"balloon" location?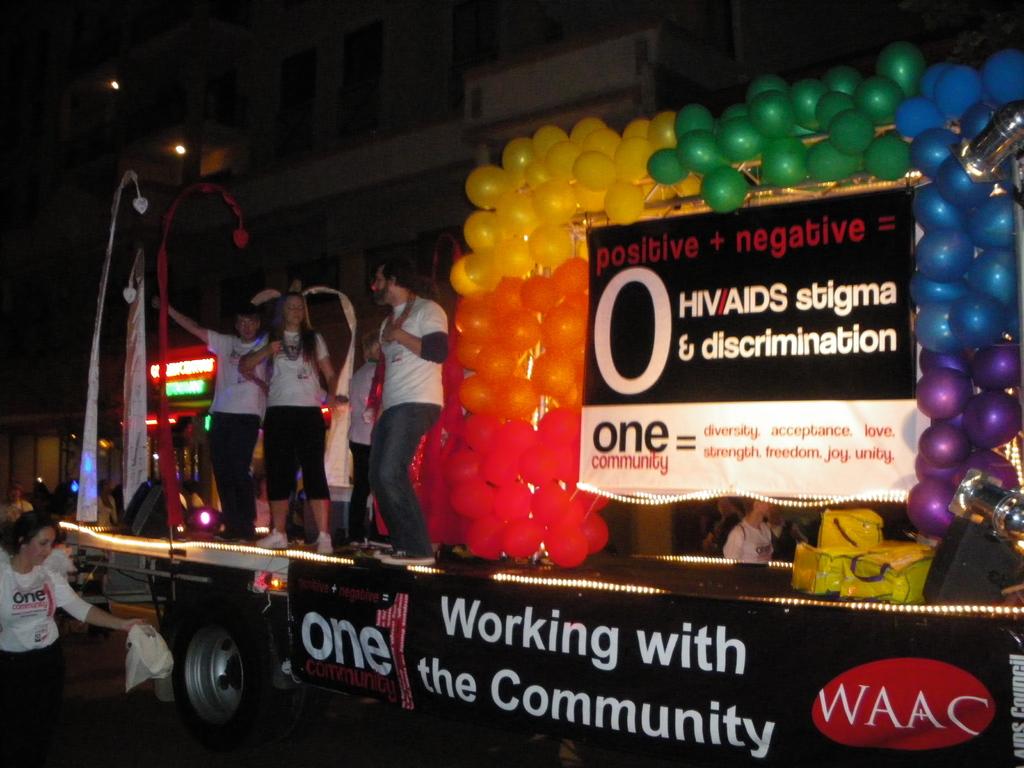
Rect(911, 132, 961, 181)
